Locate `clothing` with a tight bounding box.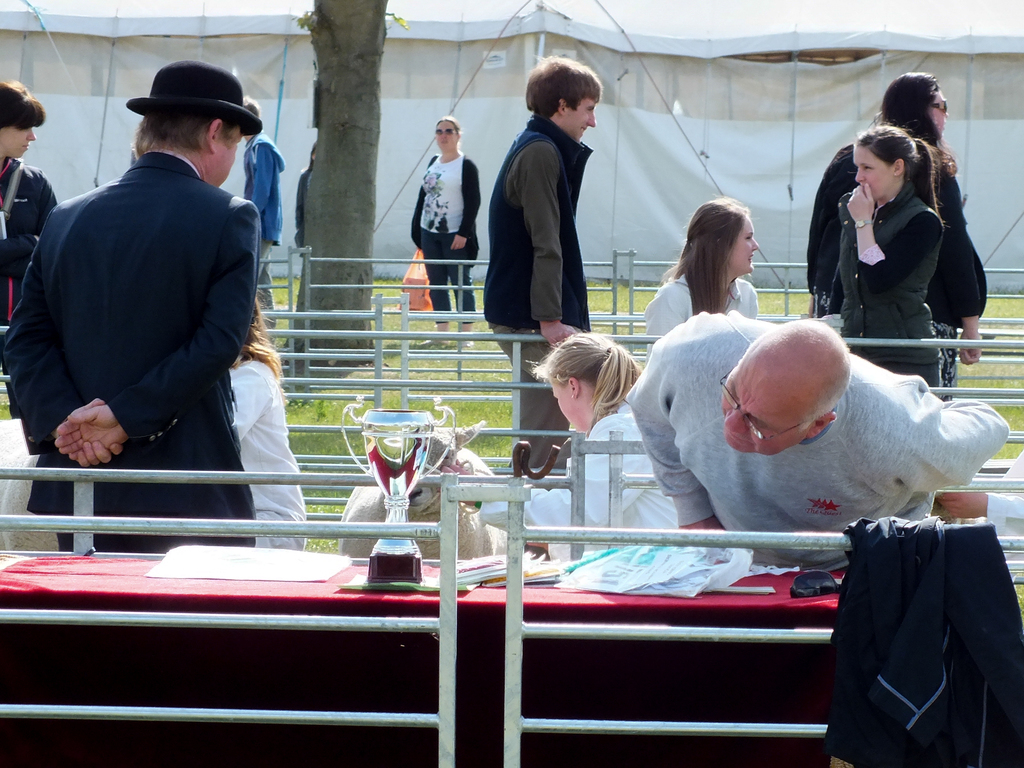
crop(478, 102, 595, 474).
